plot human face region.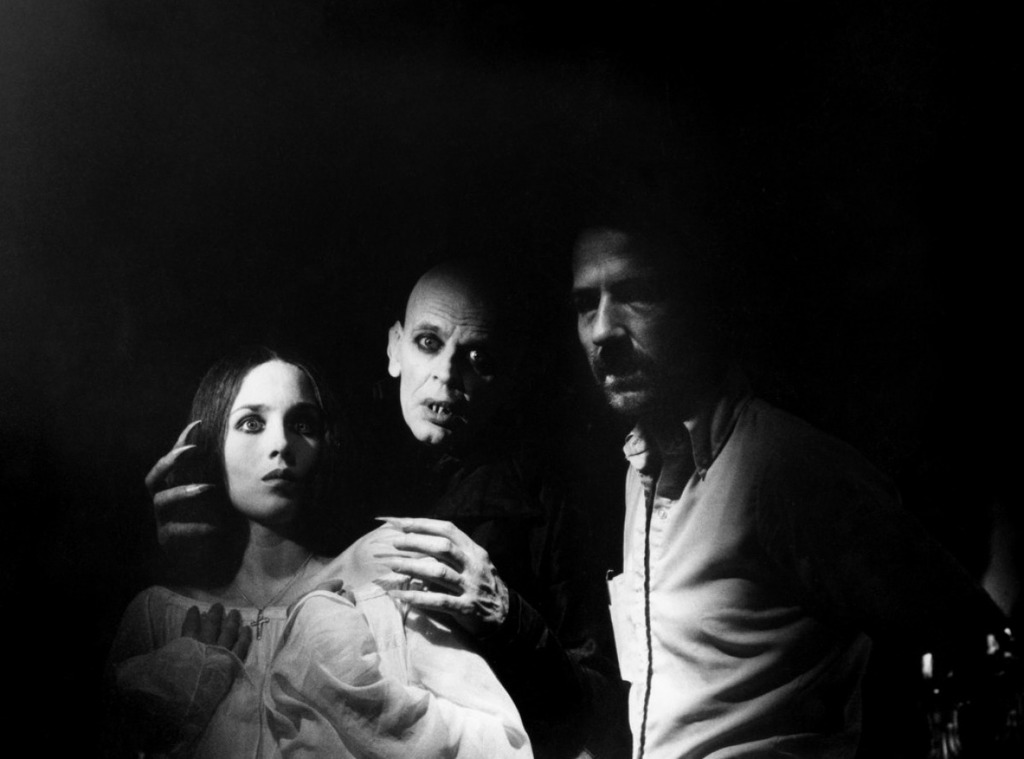
Plotted at 570,233,701,425.
